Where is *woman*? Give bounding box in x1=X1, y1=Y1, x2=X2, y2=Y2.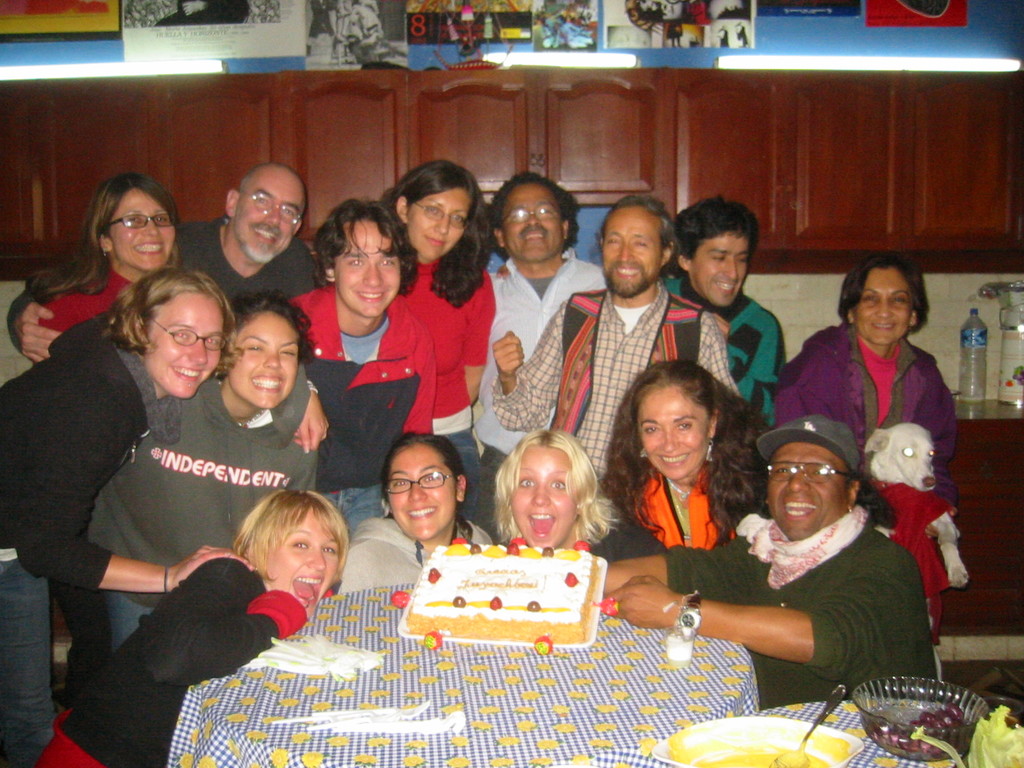
x1=787, y1=253, x2=957, y2=467.
